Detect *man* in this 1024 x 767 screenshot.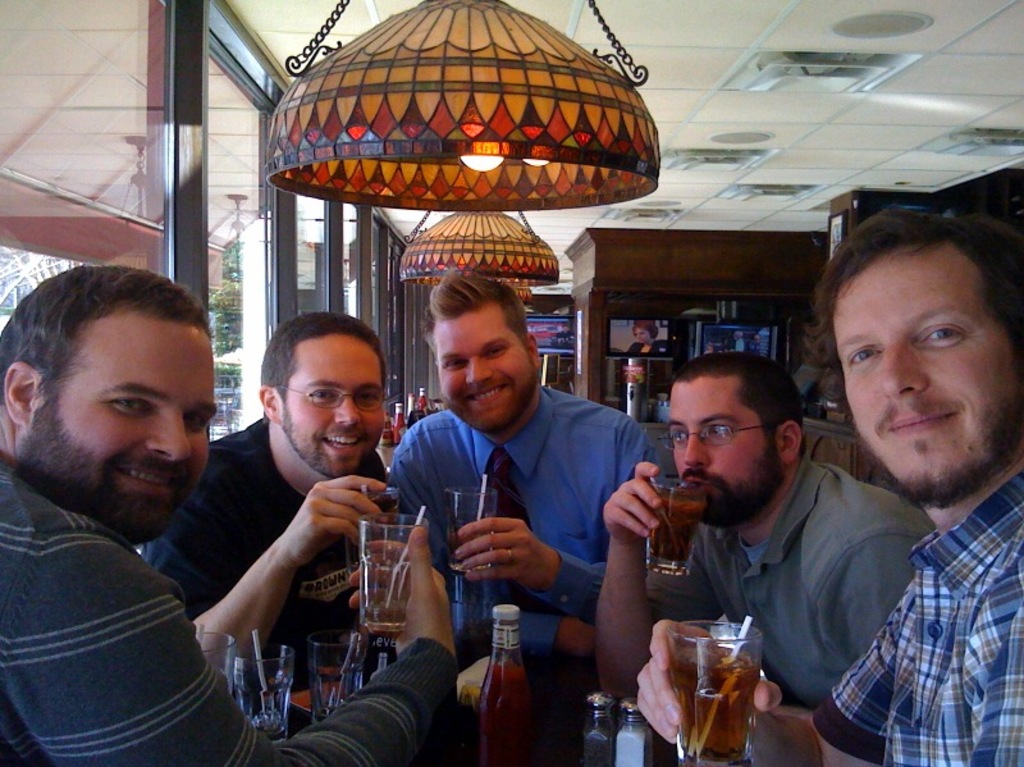
Detection: [598,348,931,715].
